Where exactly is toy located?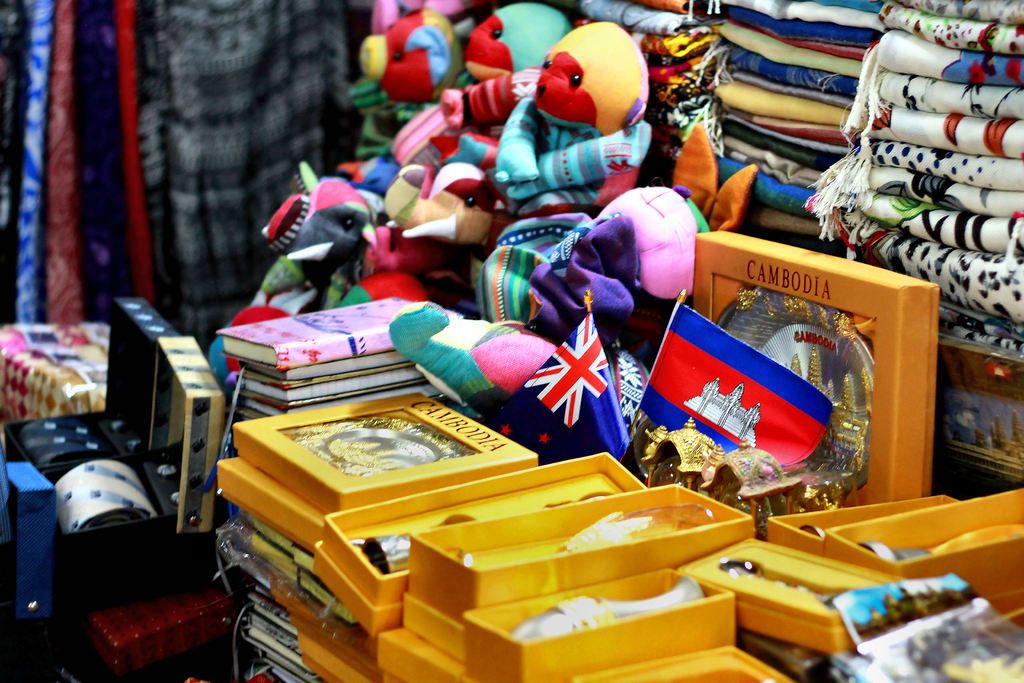
Its bounding box is rect(502, 28, 654, 260).
